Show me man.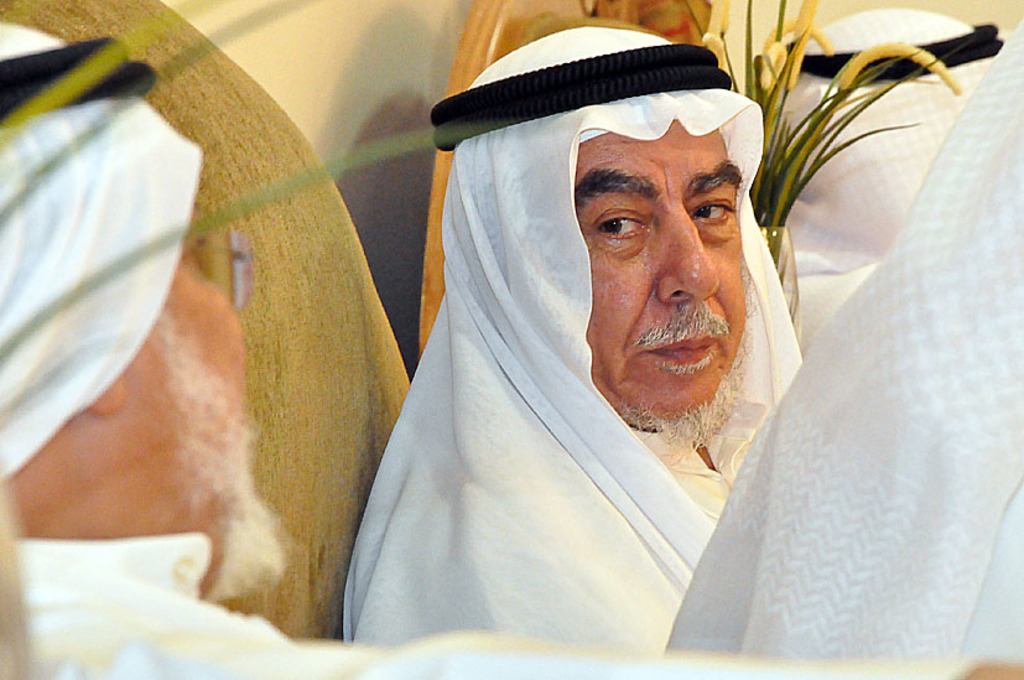
man is here: [0, 17, 1023, 679].
